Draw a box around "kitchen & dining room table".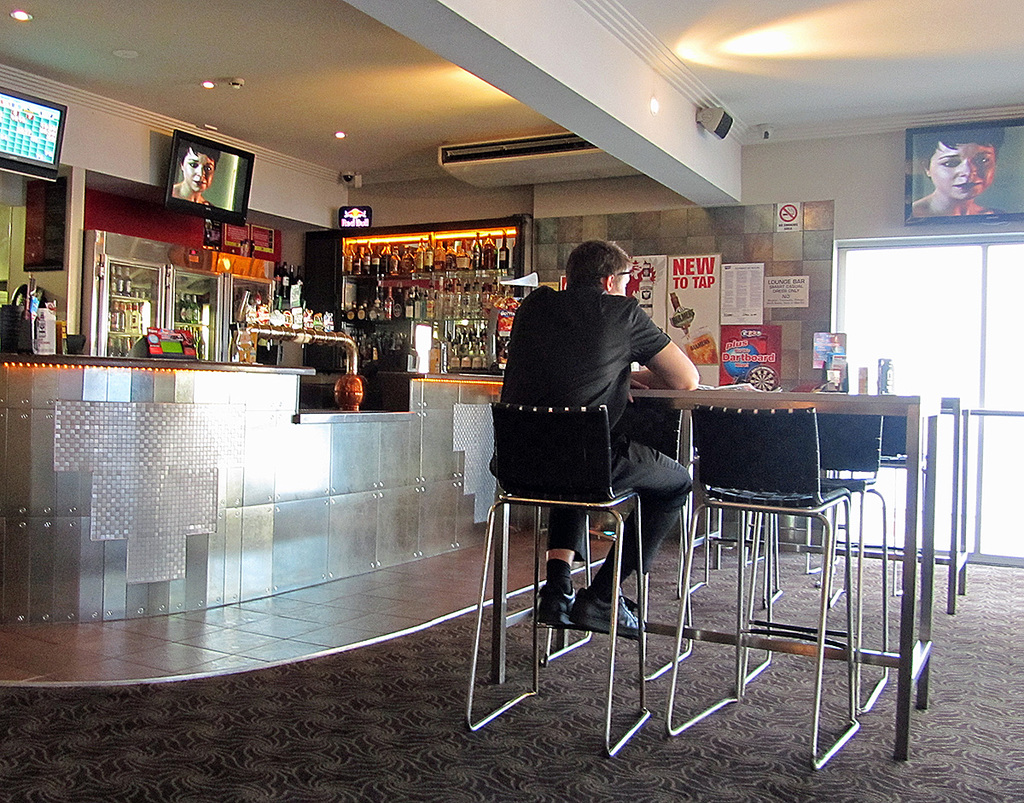
<box>463,381,945,763</box>.
